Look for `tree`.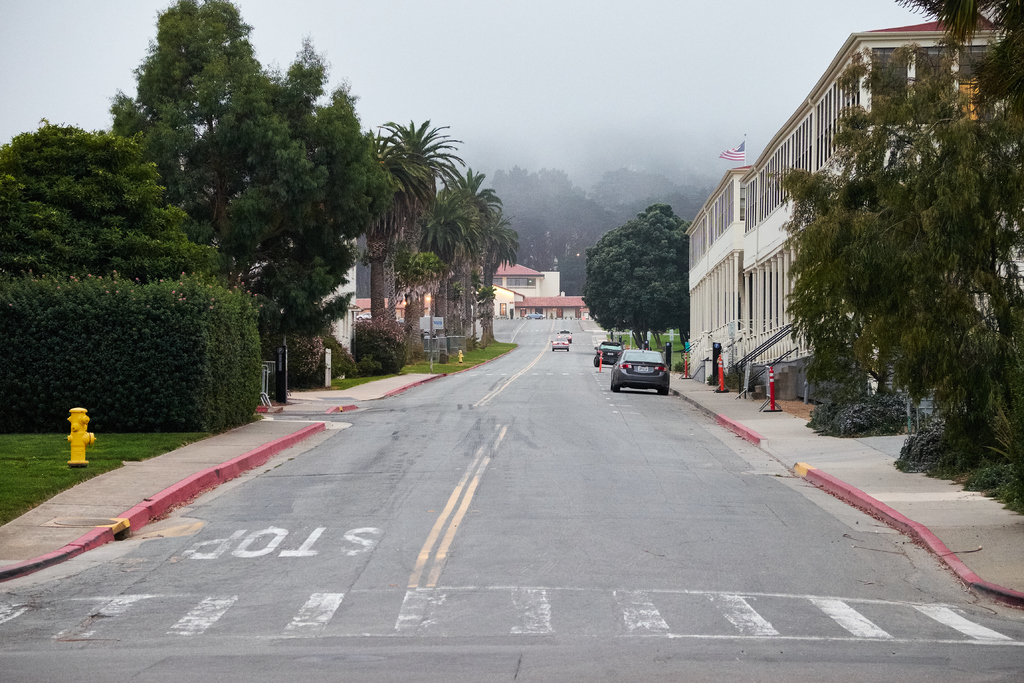
Found: [104,0,396,393].
